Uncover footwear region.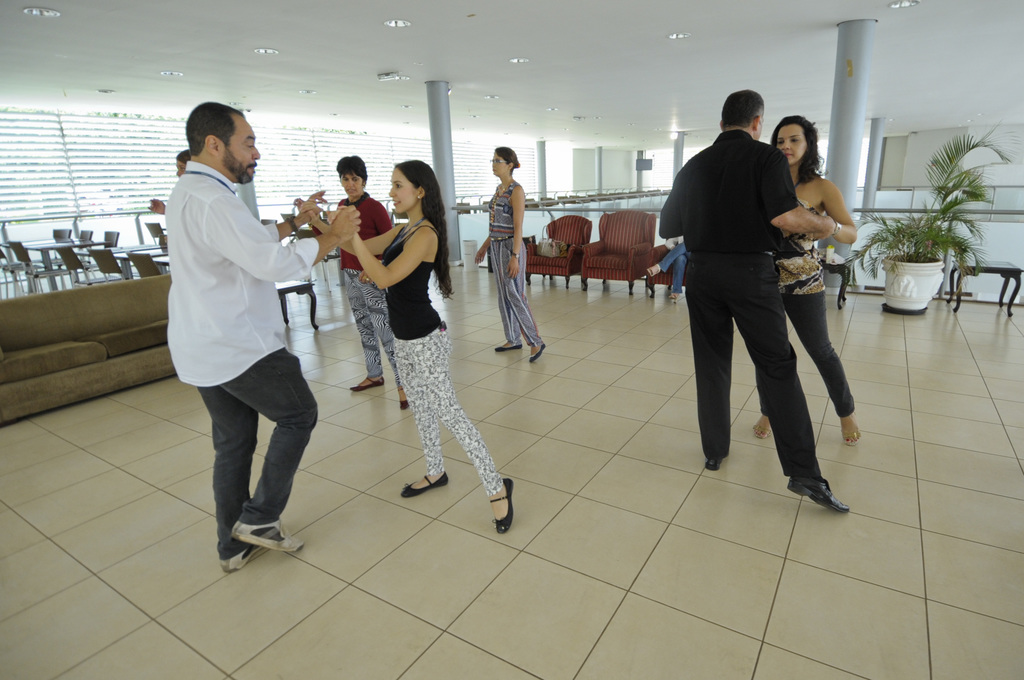
Uncovered: <region>785, 474, 856, 519</region>.
